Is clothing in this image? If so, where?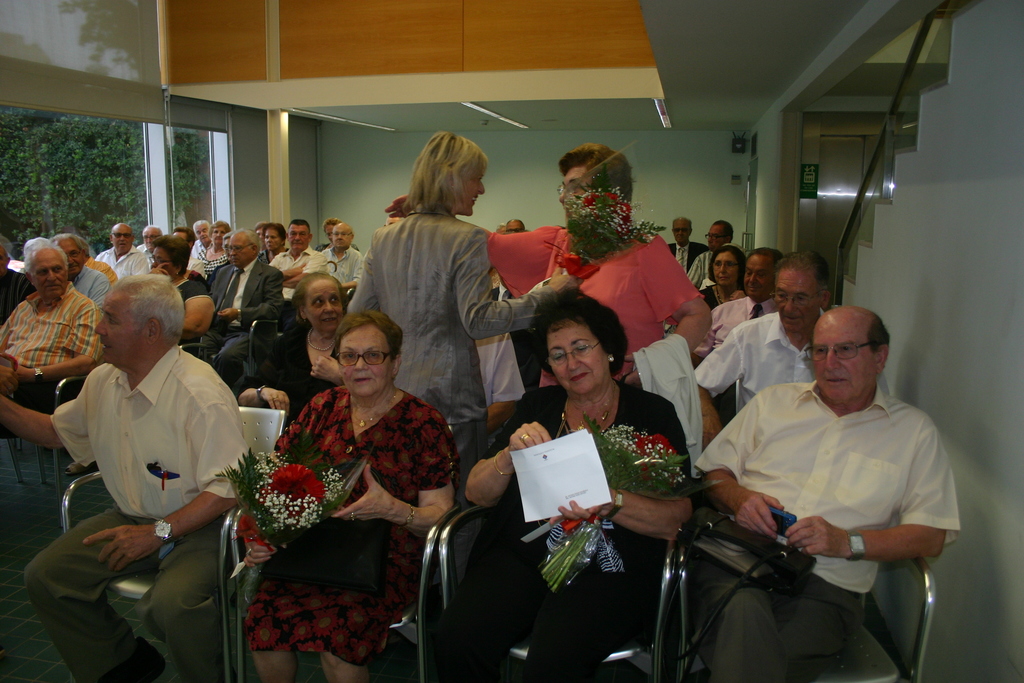
Yes, at pyautogui.locateOnScreen(249, 327, 340, 439).
